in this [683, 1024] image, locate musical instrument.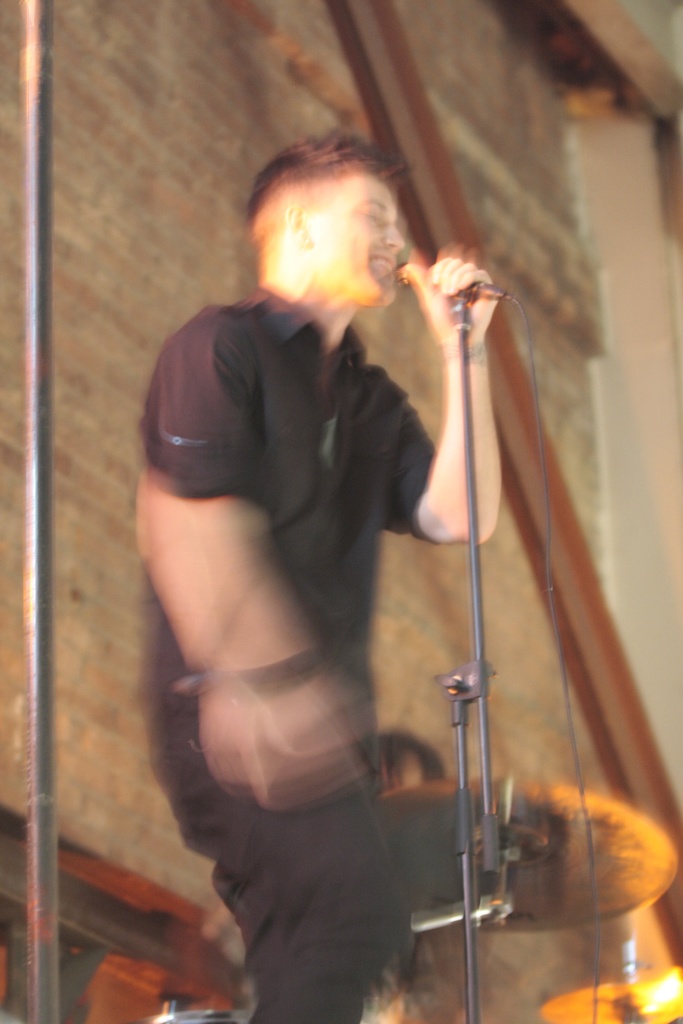
Bounding box: 377 777 675 943.
